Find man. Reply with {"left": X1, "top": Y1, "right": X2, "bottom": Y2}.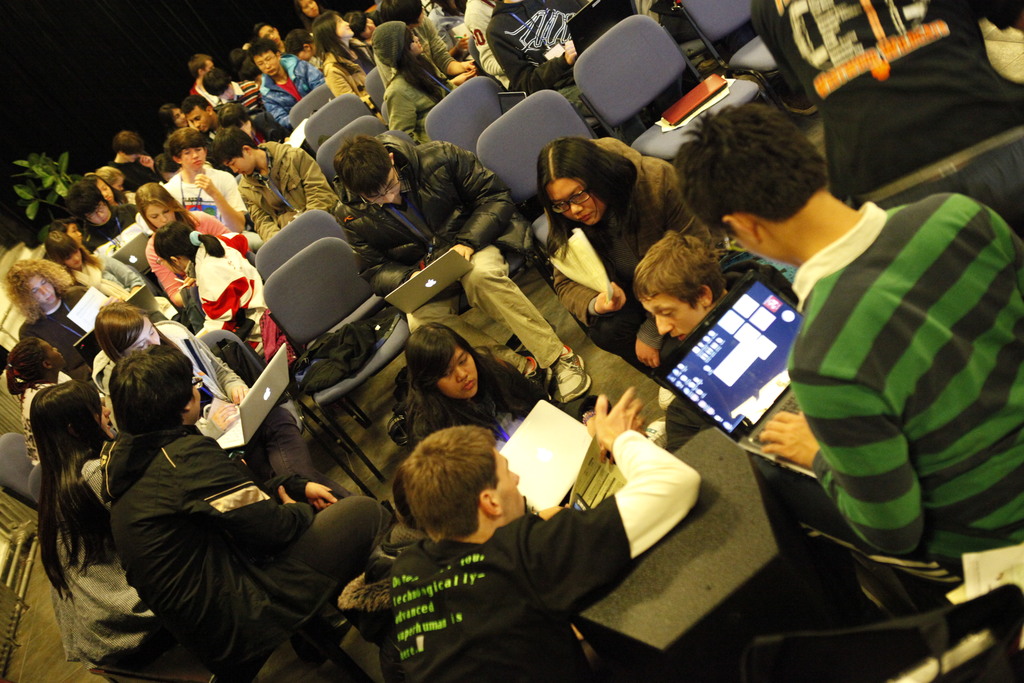
{"left": 62, "top": 179, "right": 142, "bottom": 252}.
